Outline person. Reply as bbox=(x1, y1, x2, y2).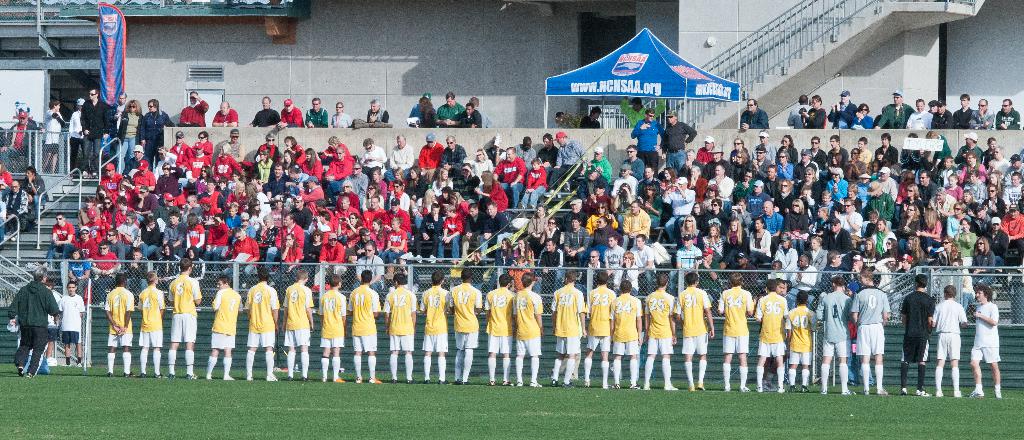
bbox=(956, 220, 977, 265).
